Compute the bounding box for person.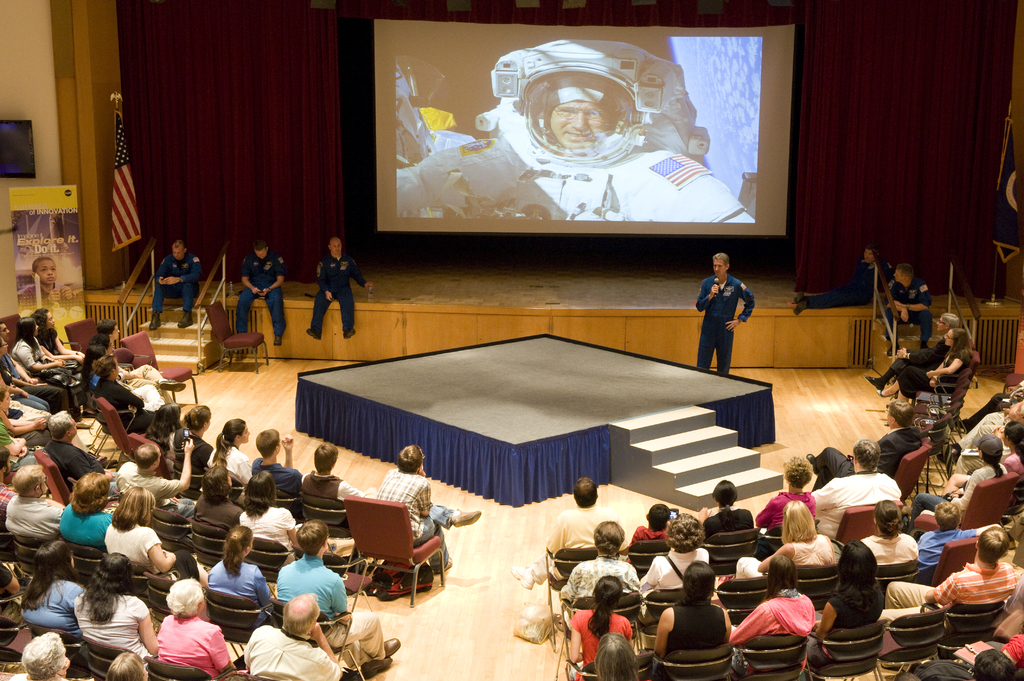
detection(294, 221, 349, 343).
